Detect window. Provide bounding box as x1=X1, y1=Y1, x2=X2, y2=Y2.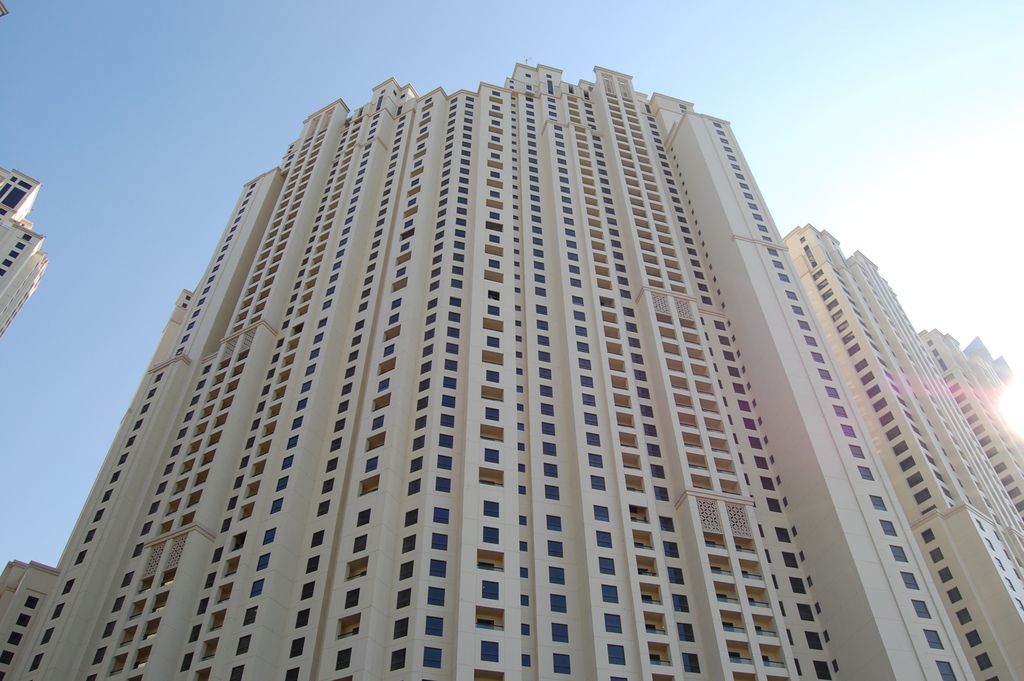
x1=813, y1=660, x2=830, y2=680.
